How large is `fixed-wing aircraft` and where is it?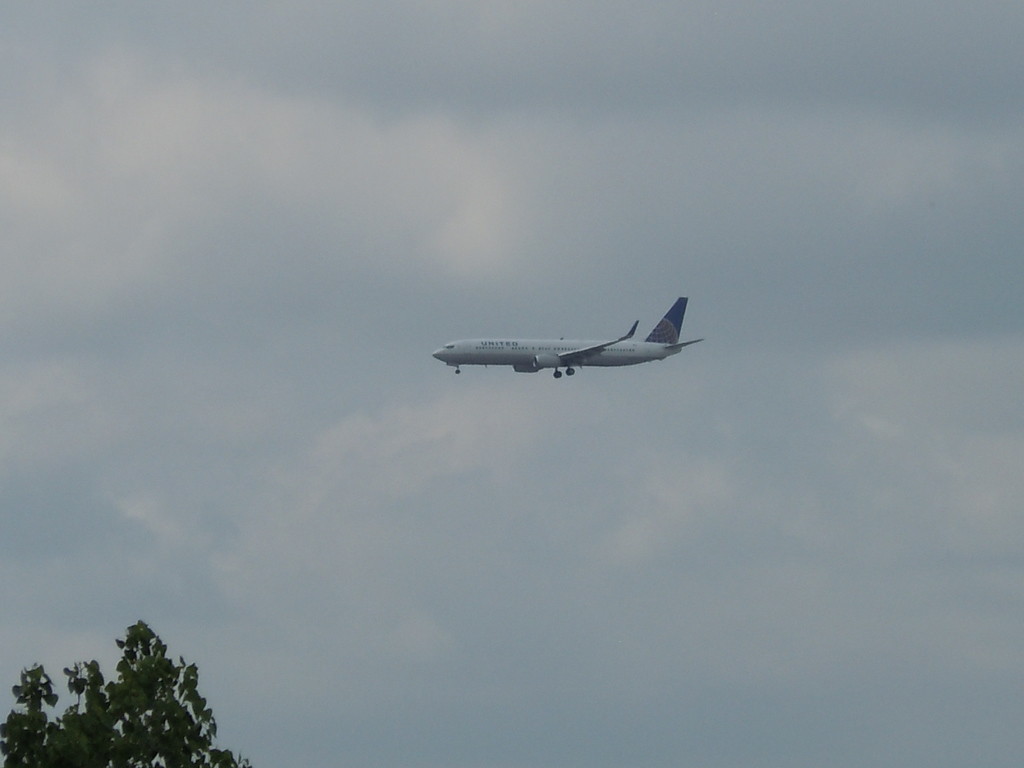
Bounding box: 424, 296, 703, 383.
